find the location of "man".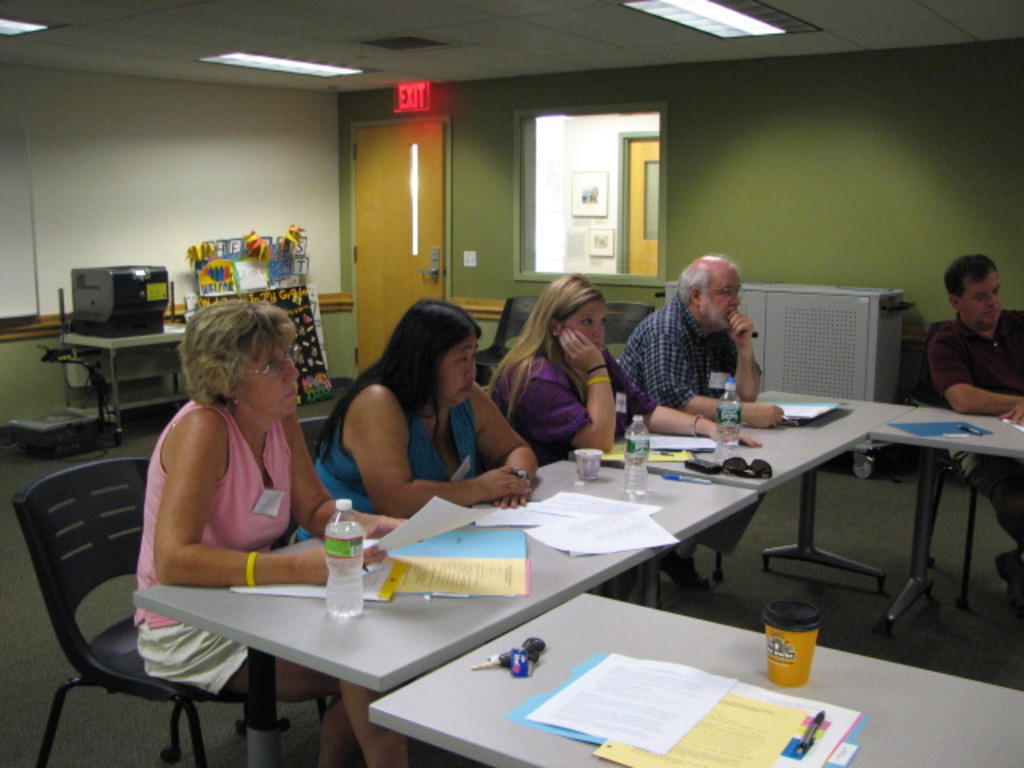
Location: (x1=928, y1=253, x2=1022, y2=579).
